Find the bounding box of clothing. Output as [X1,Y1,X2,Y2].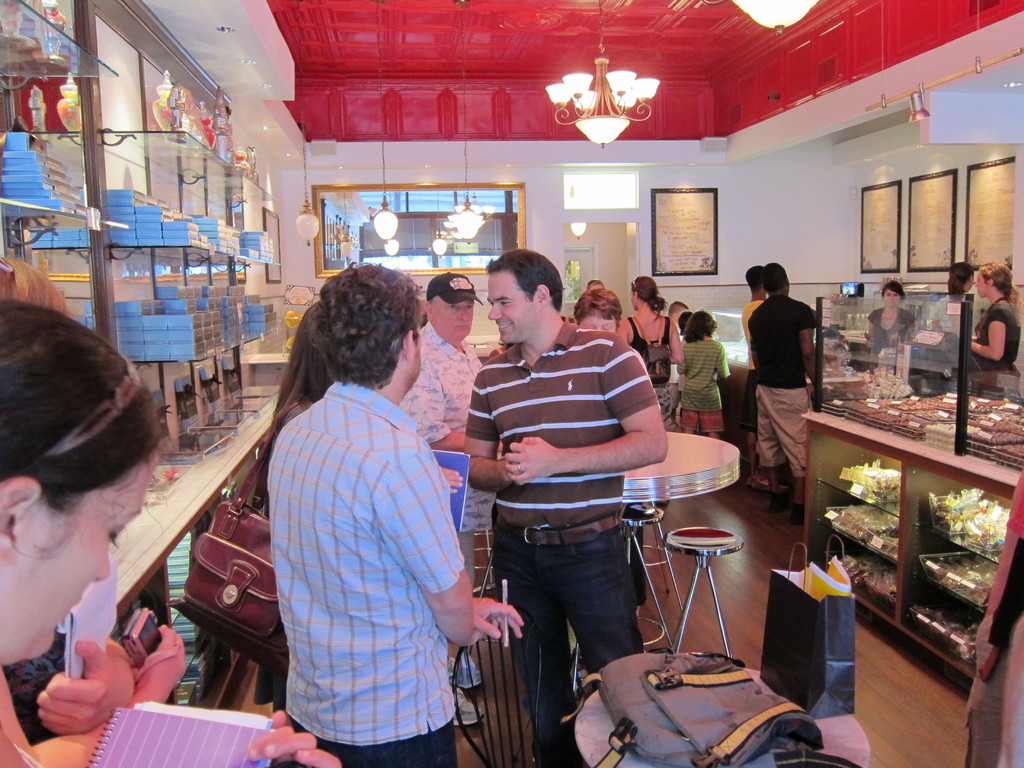
[871,303,911,375].
